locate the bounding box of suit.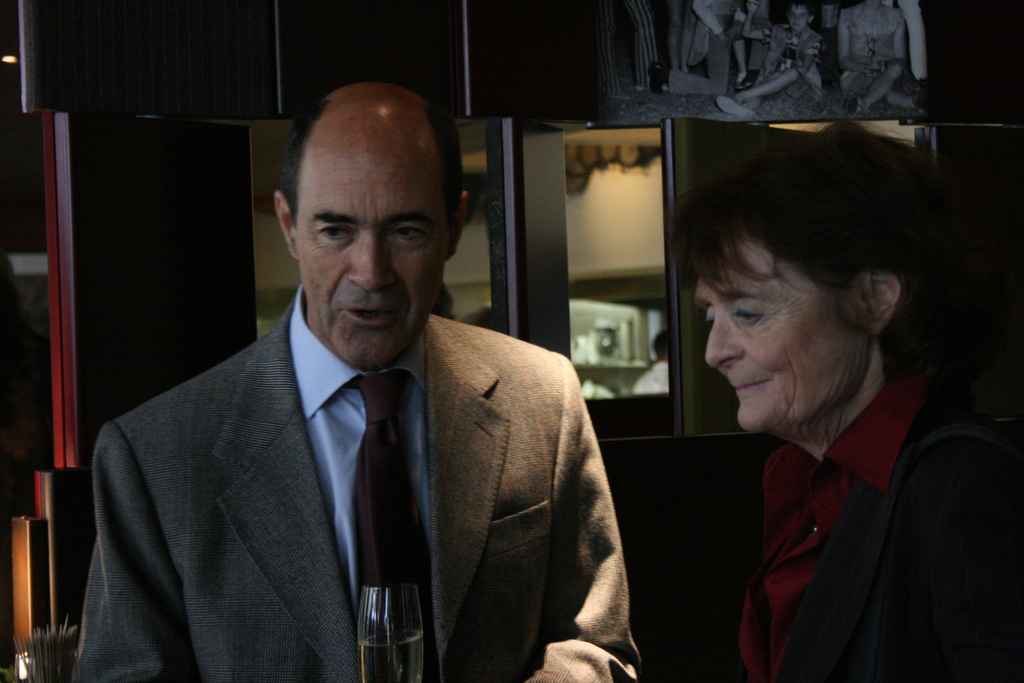
Bounding box: x1=677, y1=361, x2=1023, y2=682.
